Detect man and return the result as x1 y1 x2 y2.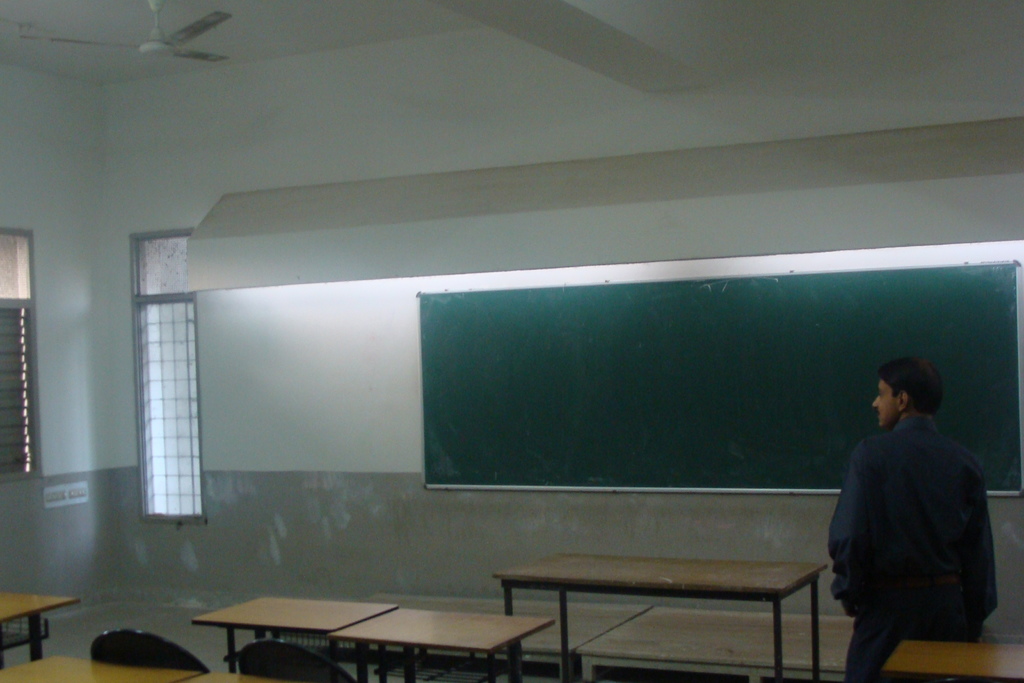
824 354 1010 678.
